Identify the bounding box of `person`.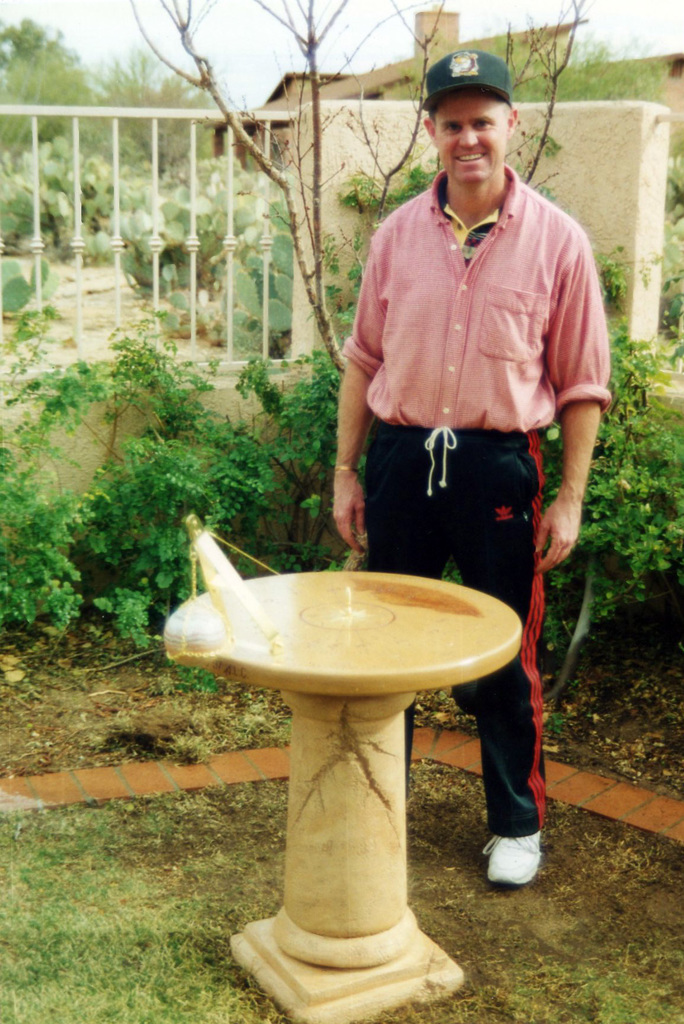
BBox(320, 41, 616, 889).
